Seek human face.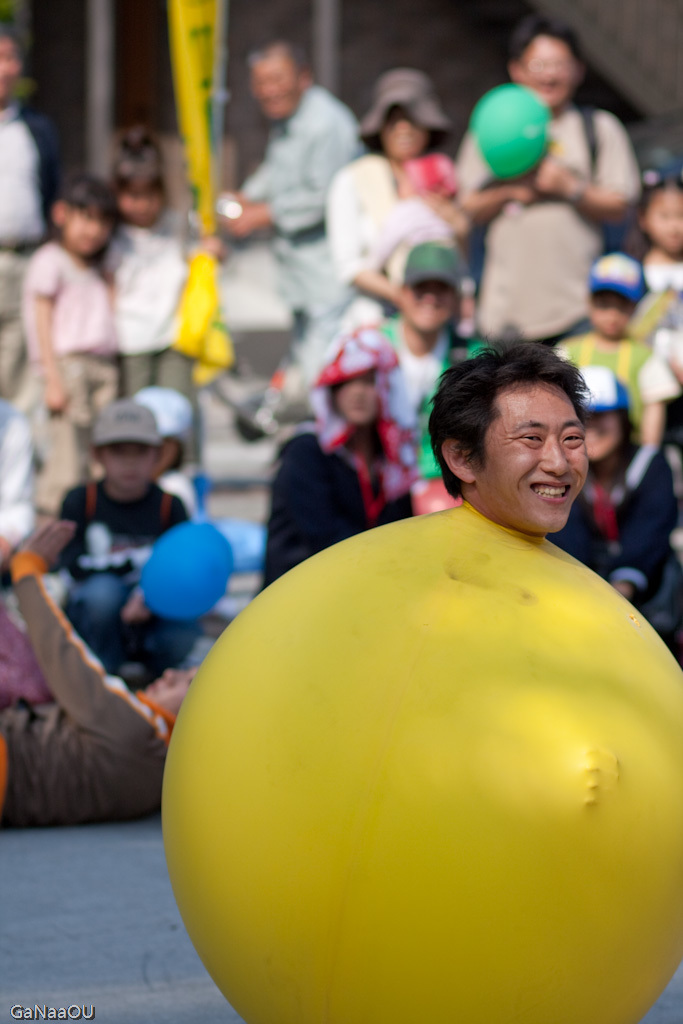
249,59,300,116.
